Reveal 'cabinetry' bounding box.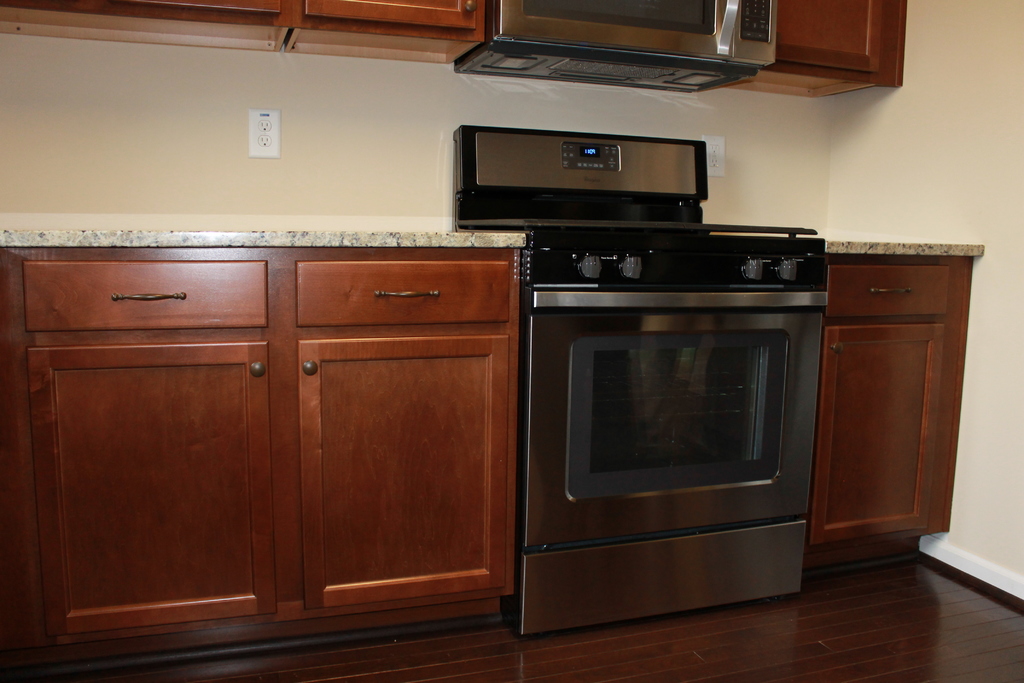
Revealed: Rect(0, 0, 480, 69).
